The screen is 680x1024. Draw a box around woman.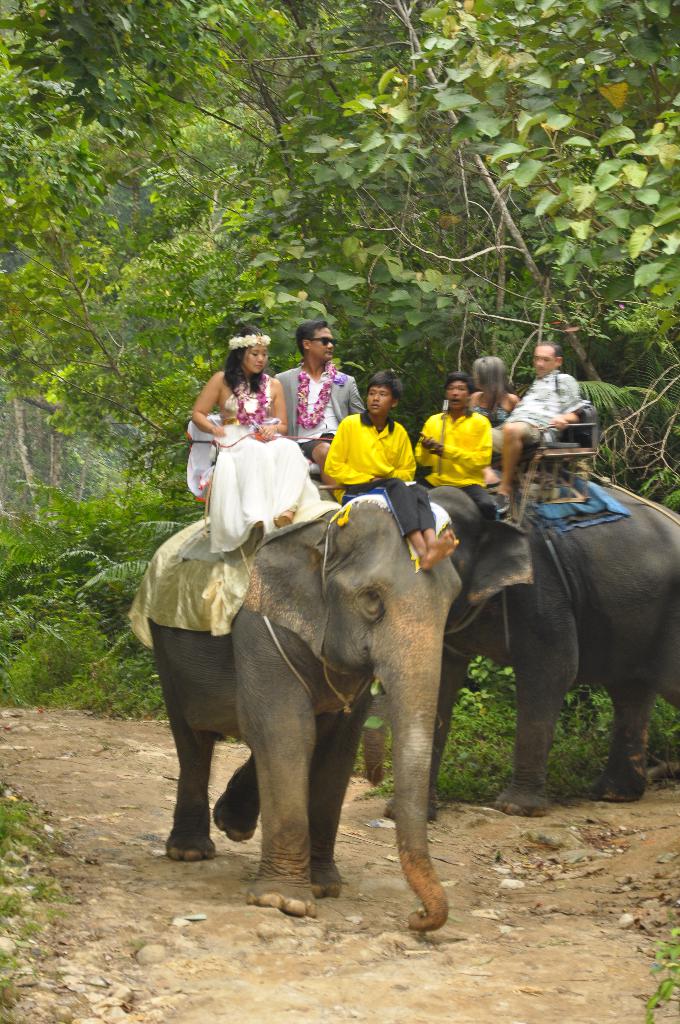
{"x1": 467, "y1": 357, "x2": 521, "y2": 435}.
